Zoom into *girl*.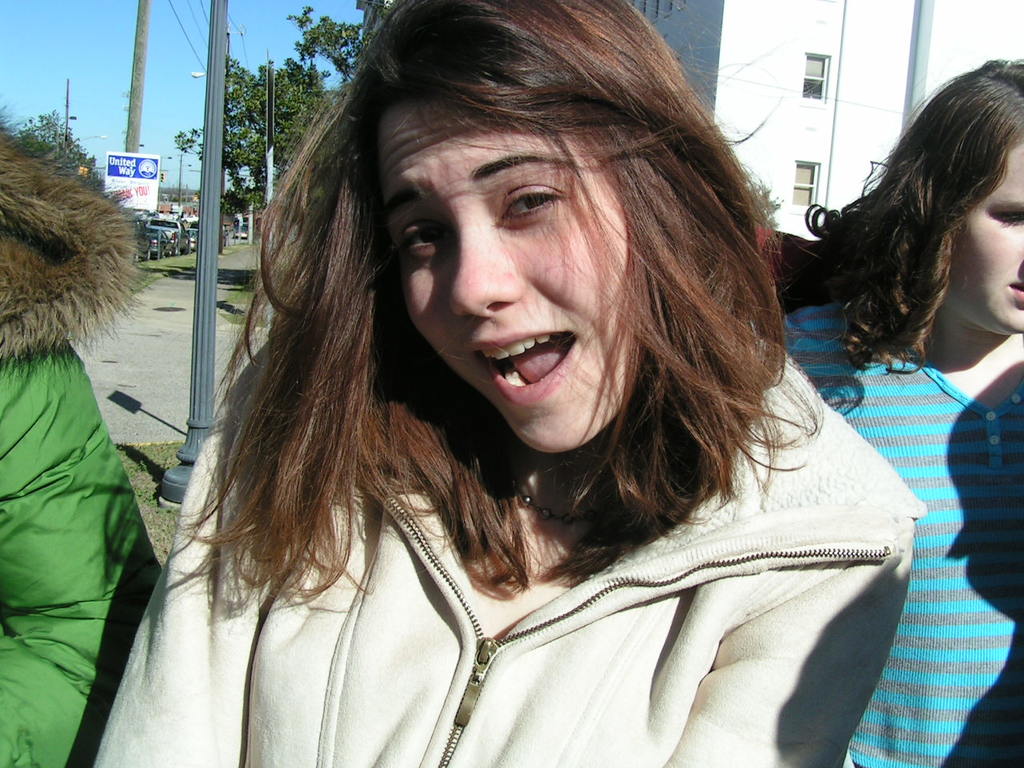
Zoom target: (left=0, top=115, right=162, bottom=767).
